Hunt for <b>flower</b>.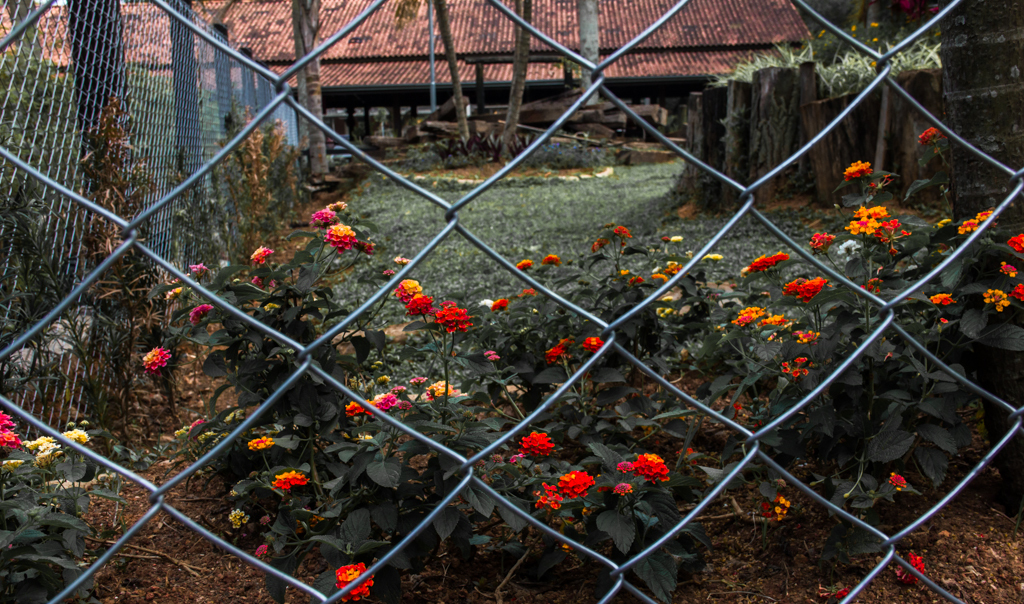
Hunted down at l=332, t=565, r=376, b=599.
